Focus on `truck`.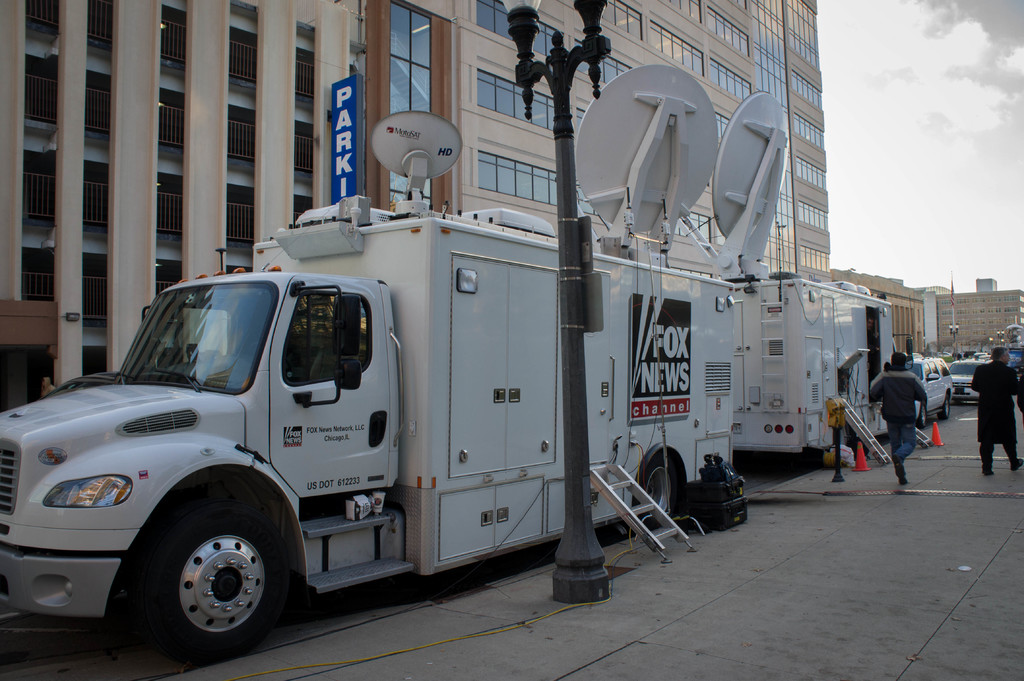
Focused at bbox=(32, 185, 687, 638).
